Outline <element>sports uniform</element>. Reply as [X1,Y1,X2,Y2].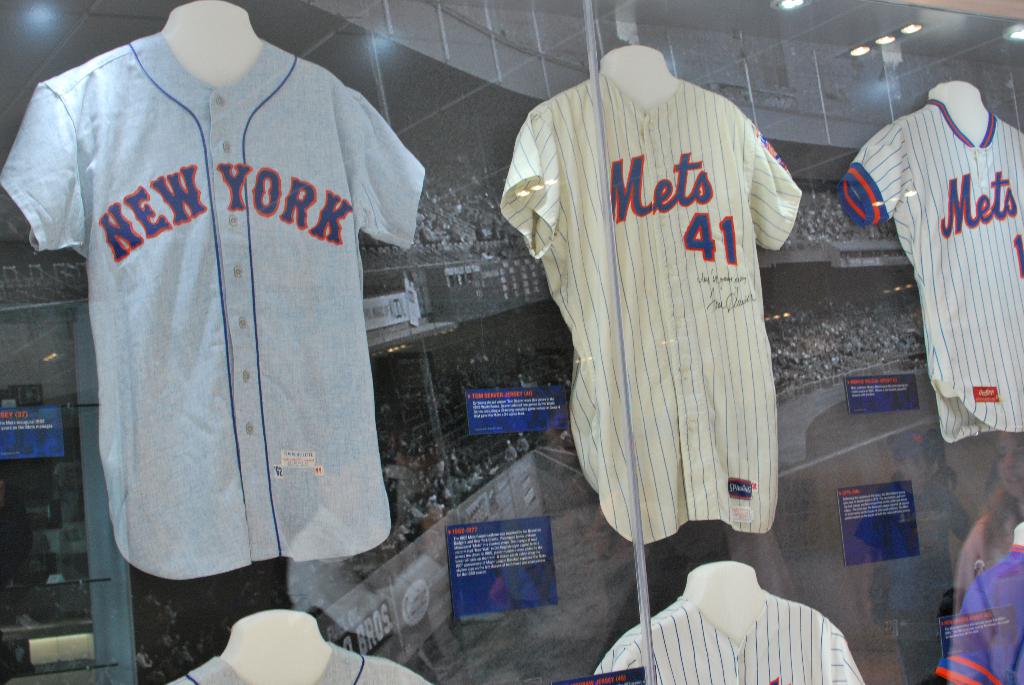
[837,100,1023,443].
